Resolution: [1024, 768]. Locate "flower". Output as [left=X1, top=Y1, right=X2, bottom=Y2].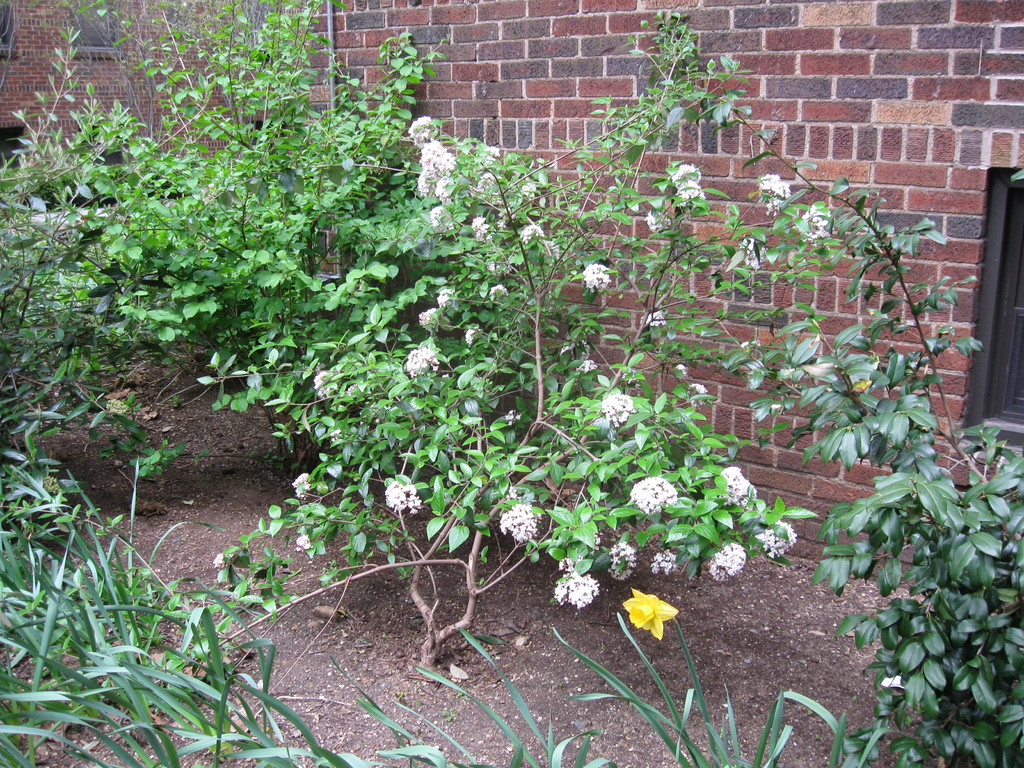
[left=403, top=116, right=435, bottom=144].
